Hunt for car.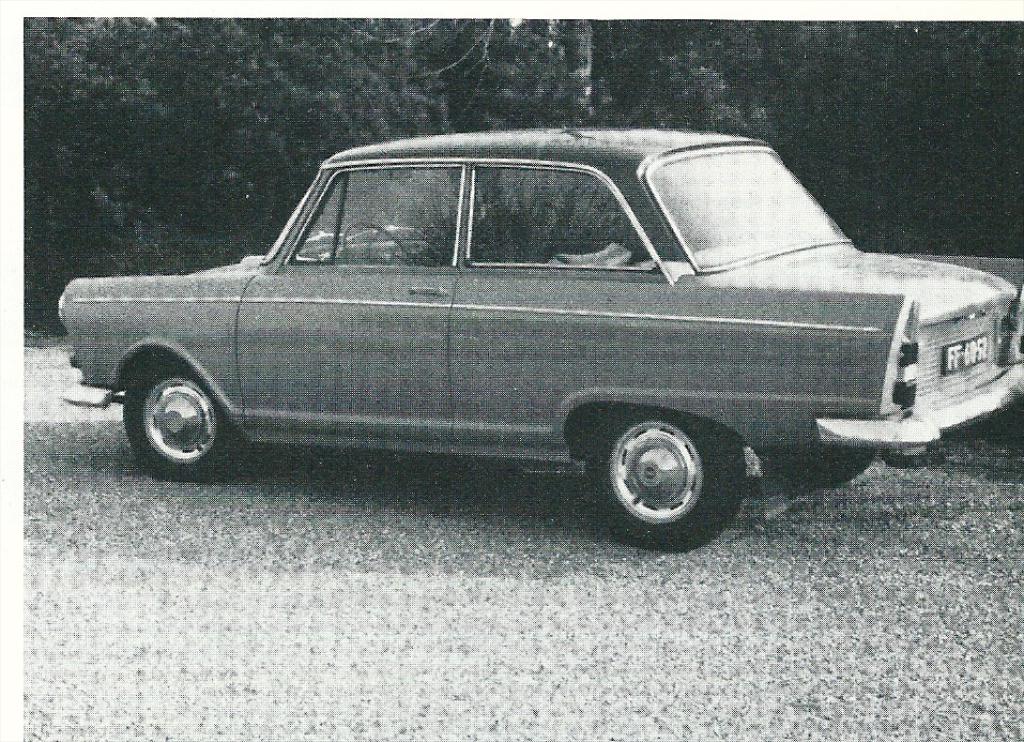
Hunted down at rect(58, 126, 1023, 555).
